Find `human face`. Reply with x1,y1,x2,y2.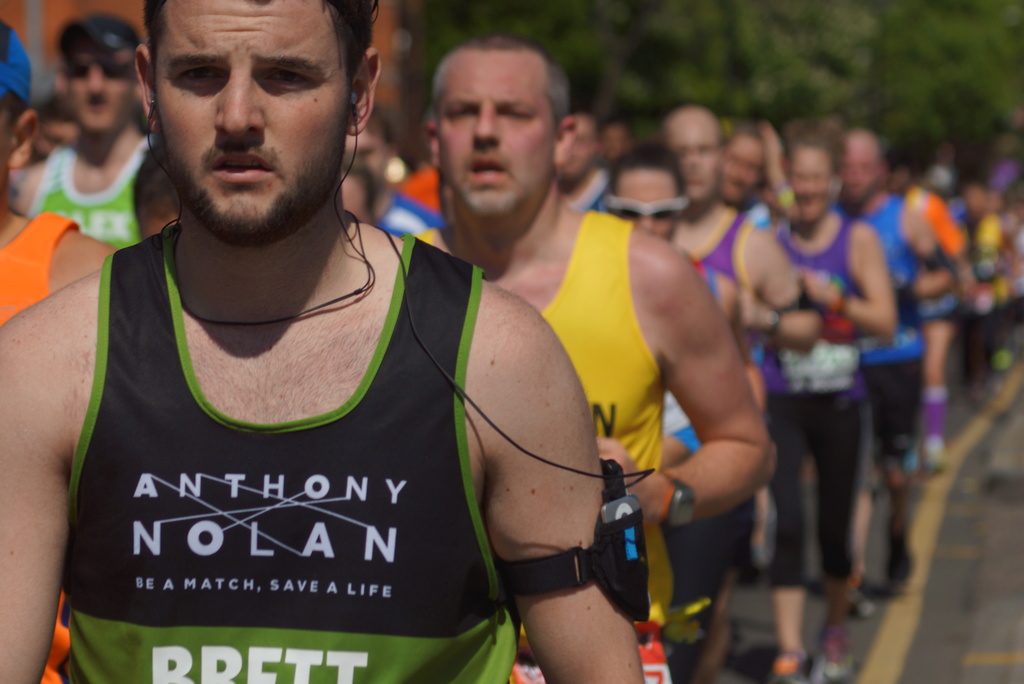
792,151,828,219.
